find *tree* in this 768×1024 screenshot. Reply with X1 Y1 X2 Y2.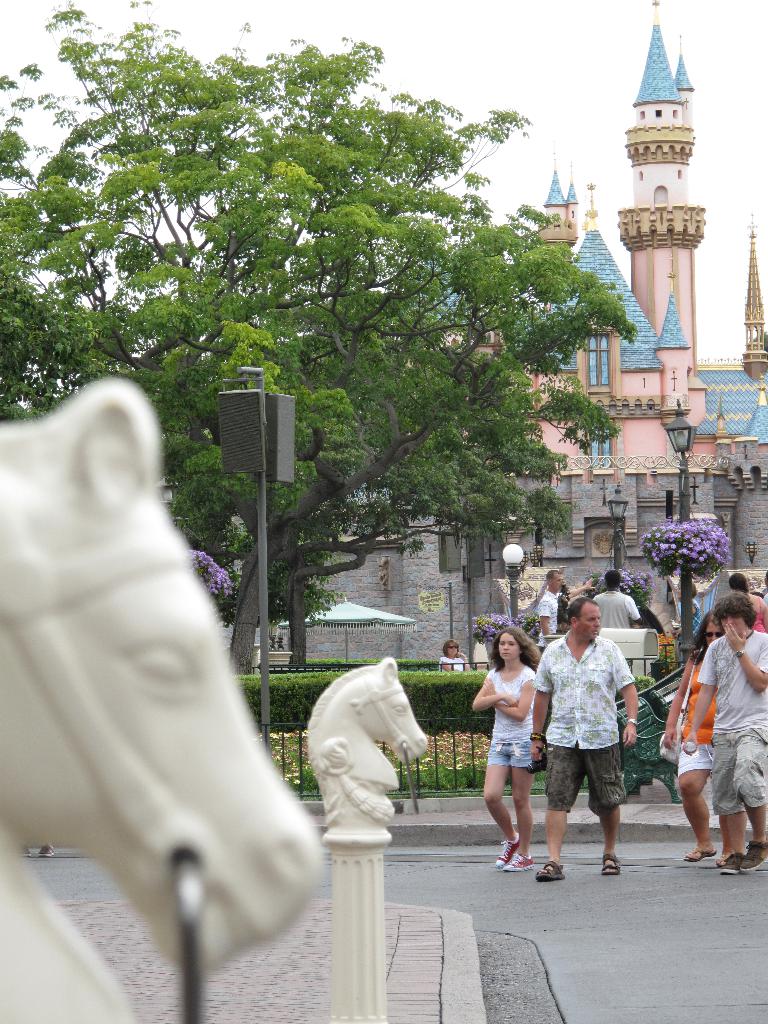
36 45 703 689.
